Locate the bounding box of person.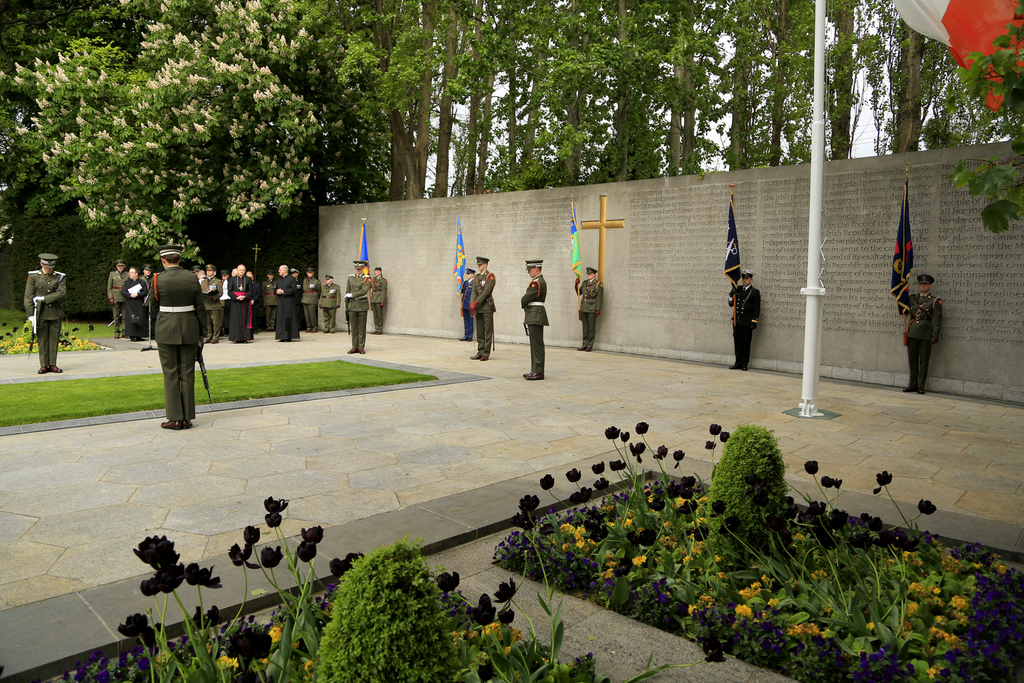
Bounding box: <bbox>460, 269, 472, 339</bbox>.
